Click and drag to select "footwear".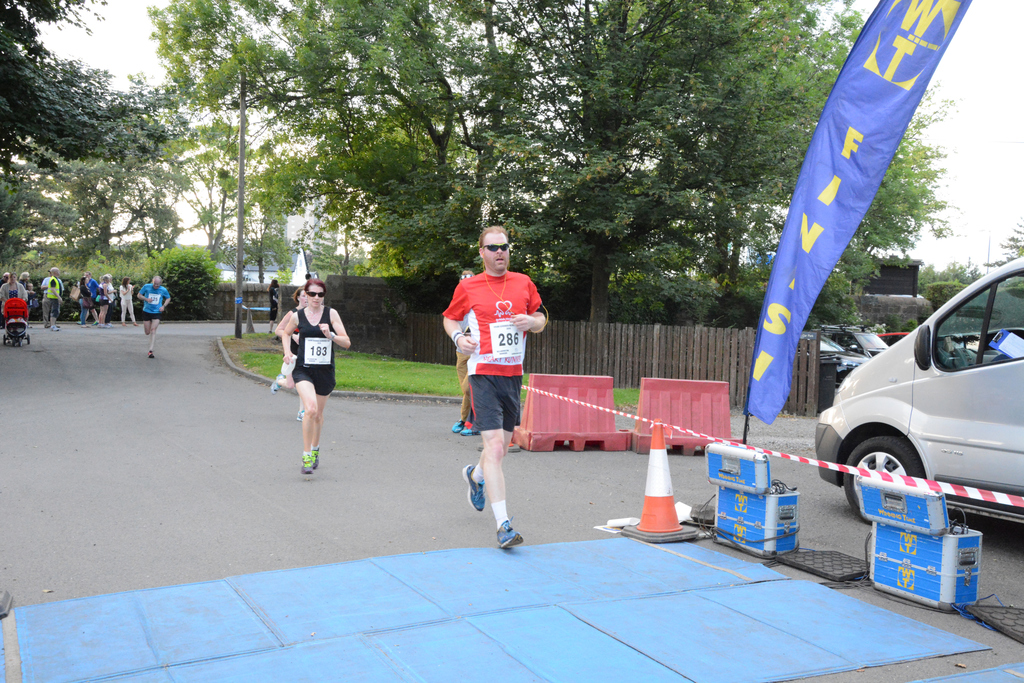
Selection: x1=300, y1=452, x2=315, y2=475.
